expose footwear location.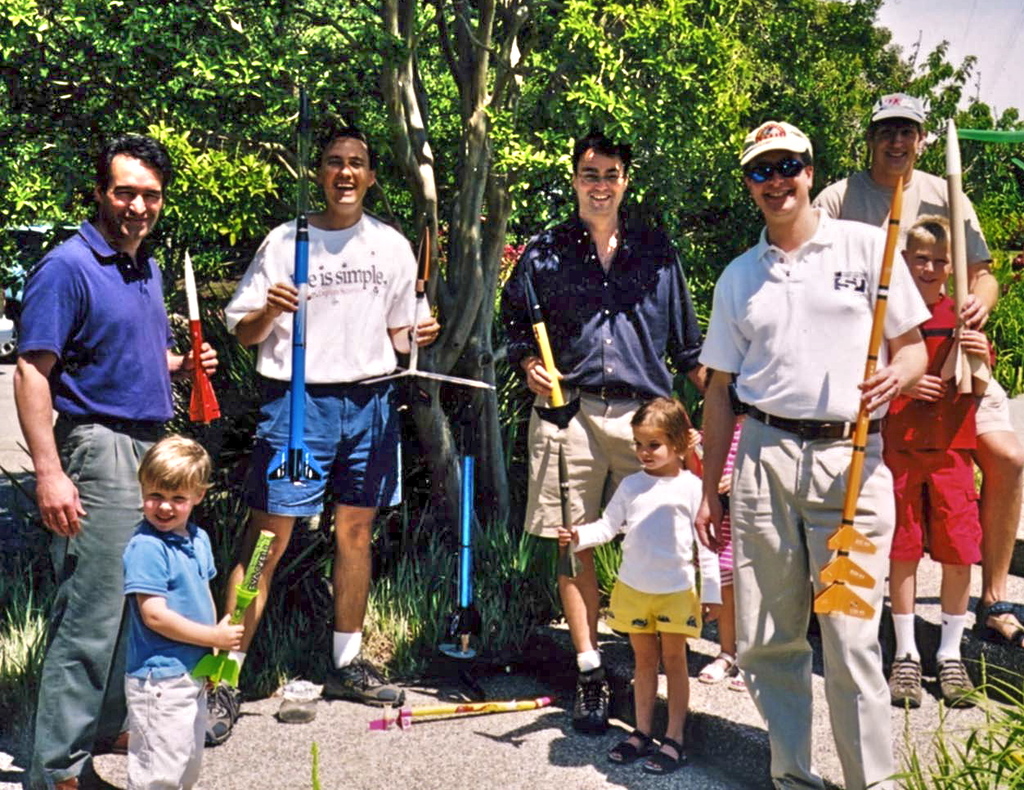
Exposed at 93:728:126:752.
